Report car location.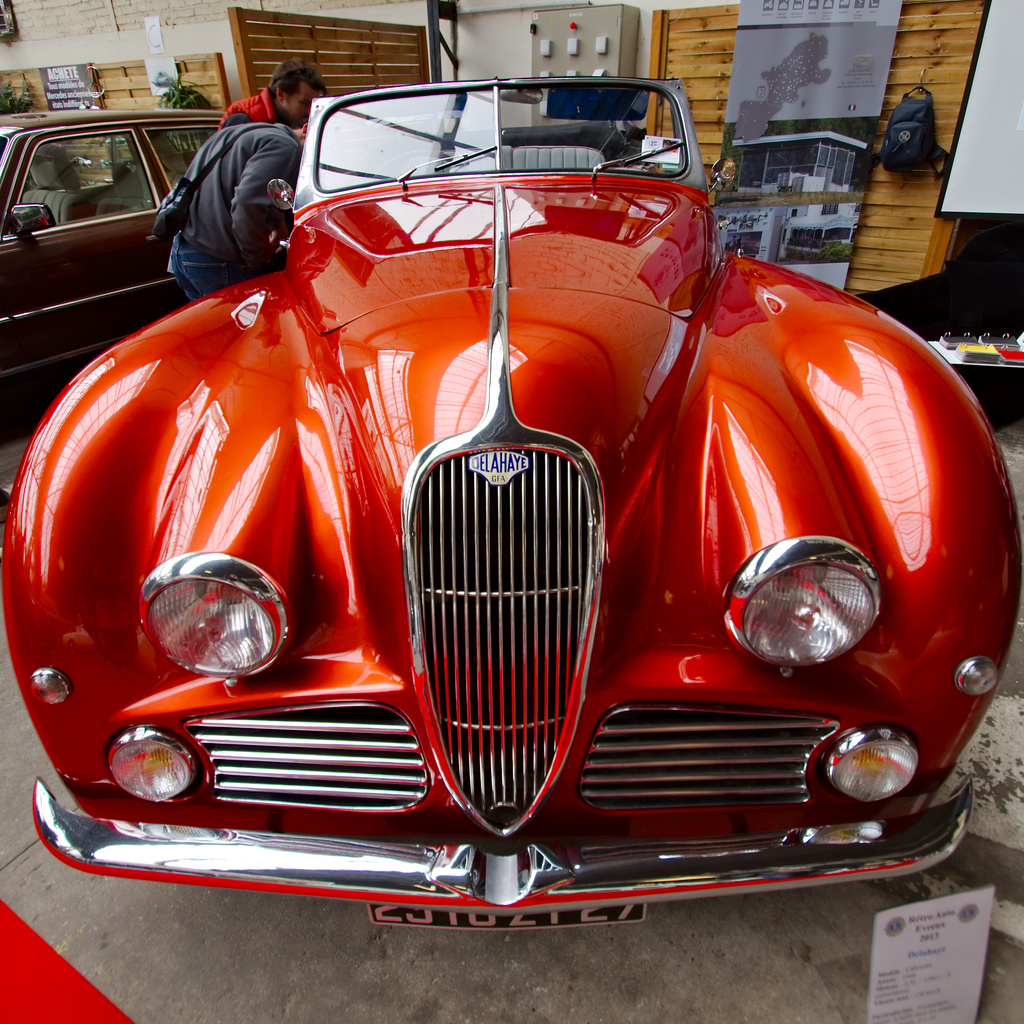
Report: [x1=0, y1=65, x2=470, y2=557].
